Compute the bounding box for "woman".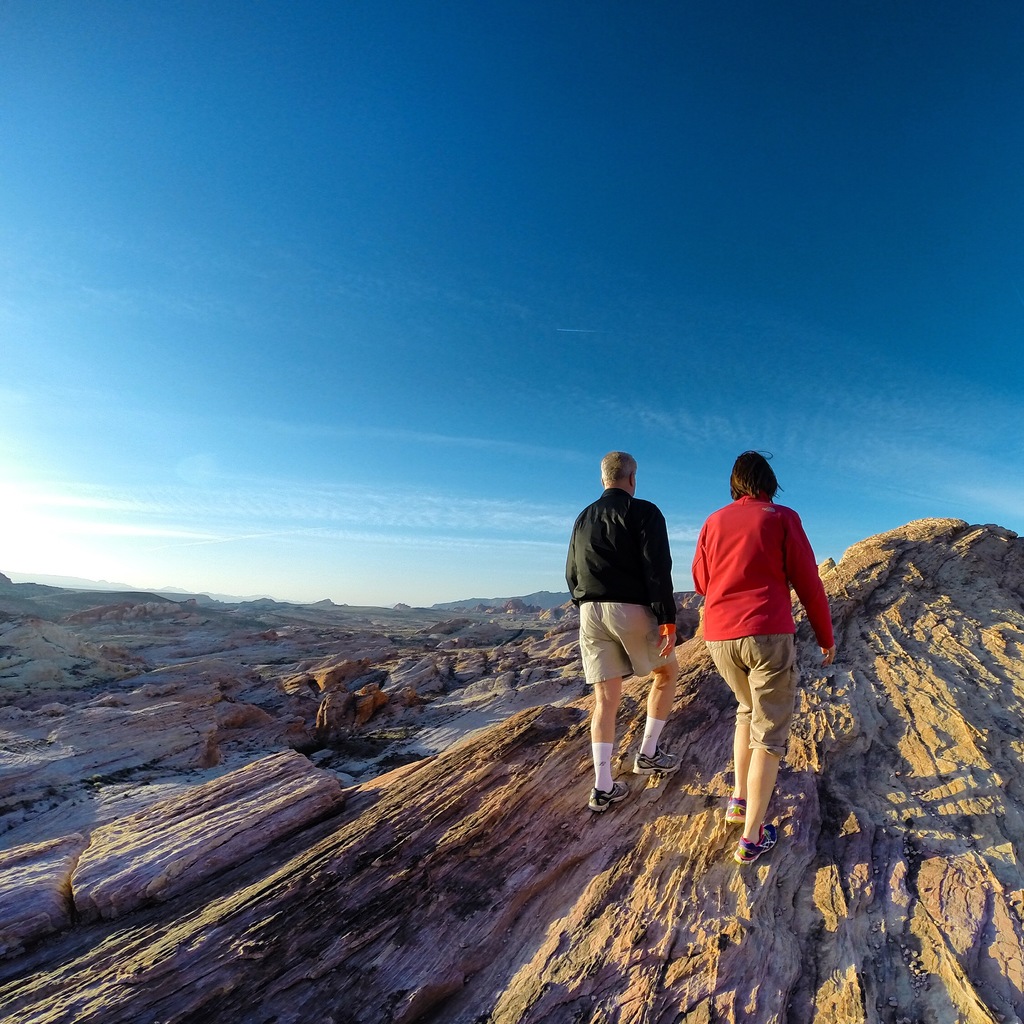
BBox(692, 443, 839, 863).
